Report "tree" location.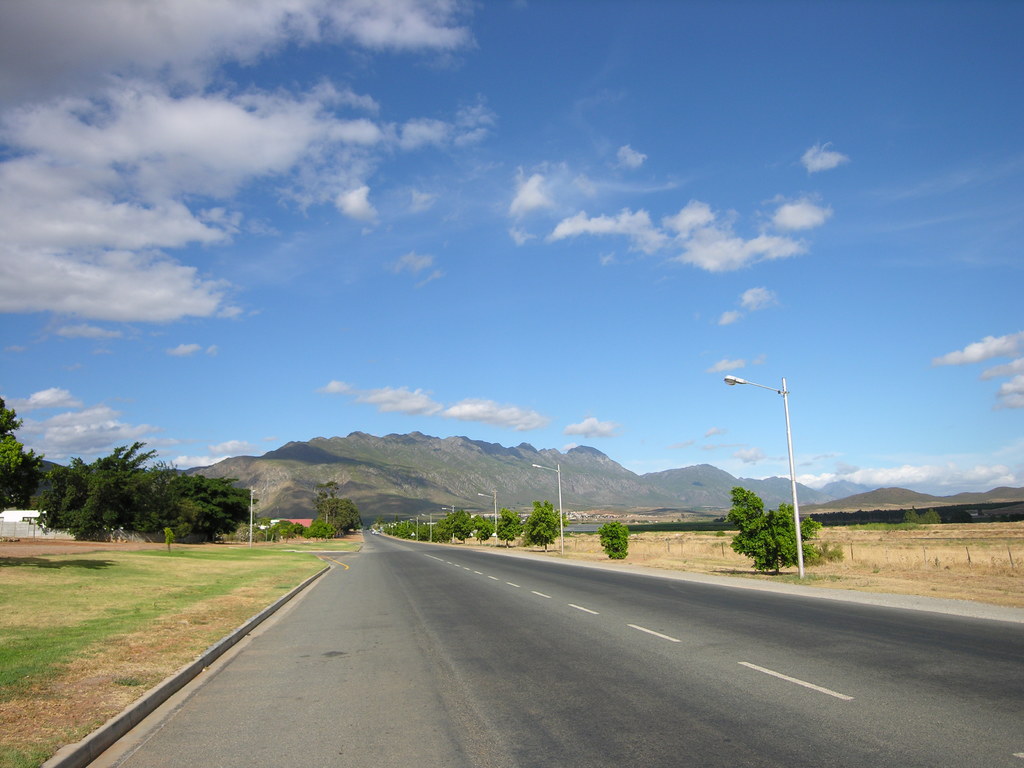
Report: BBox(0, 397, 41, 508).
